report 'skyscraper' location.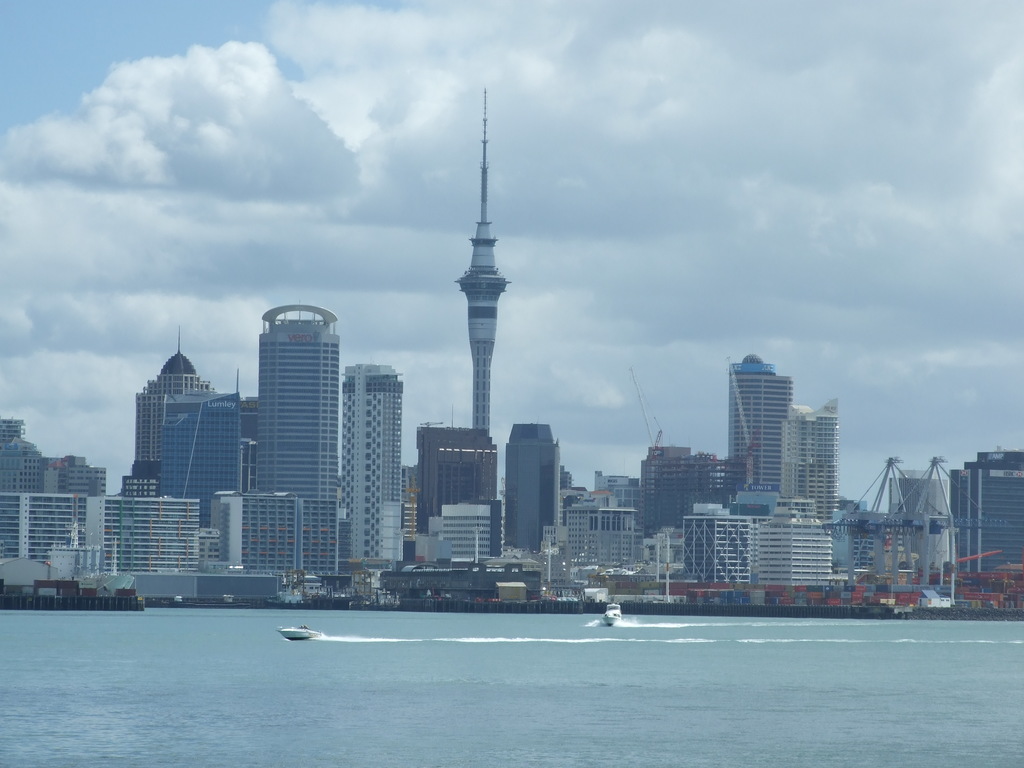
Report: [845, 499, 877, 579].
